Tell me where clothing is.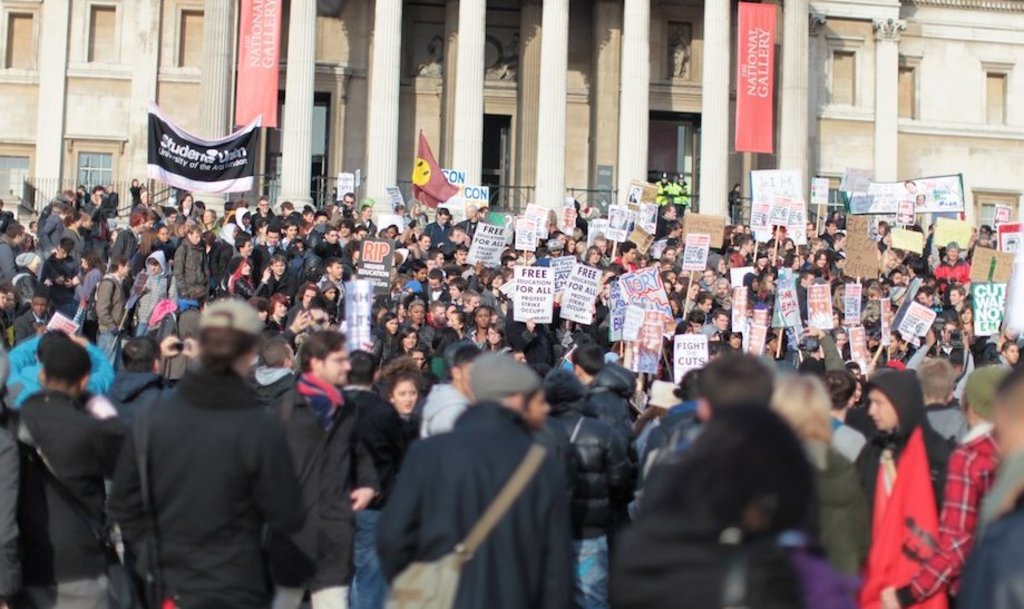
clothing is at (174, 240, 204, 288).
